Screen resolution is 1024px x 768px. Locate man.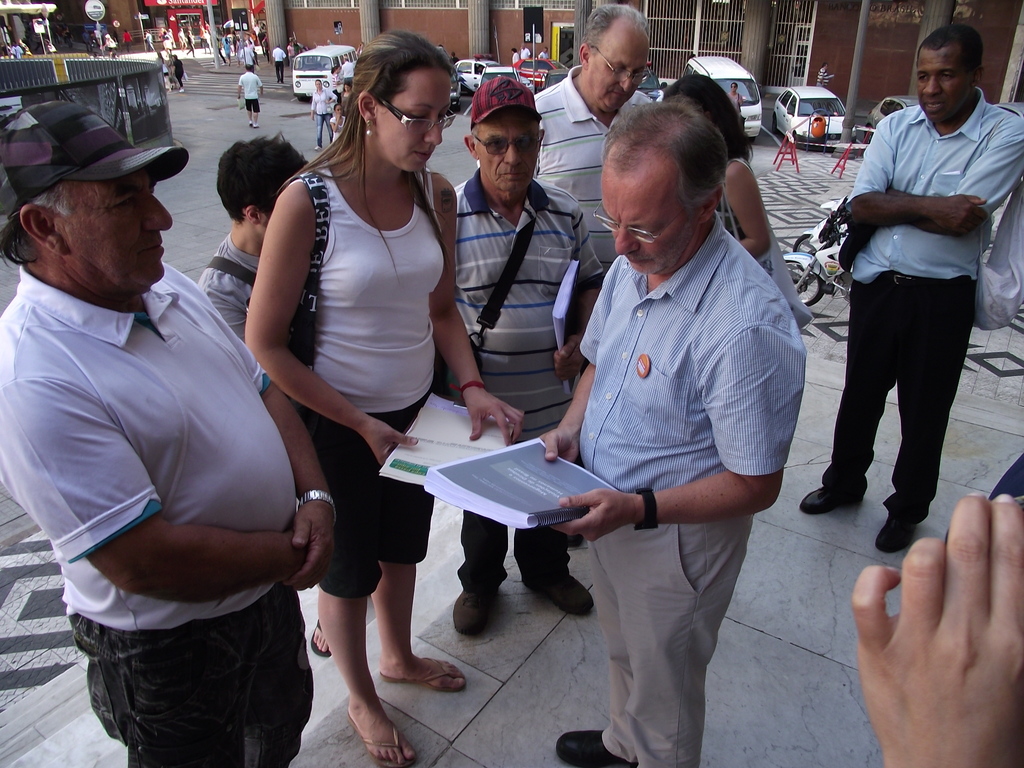
(275,45,284,82).
